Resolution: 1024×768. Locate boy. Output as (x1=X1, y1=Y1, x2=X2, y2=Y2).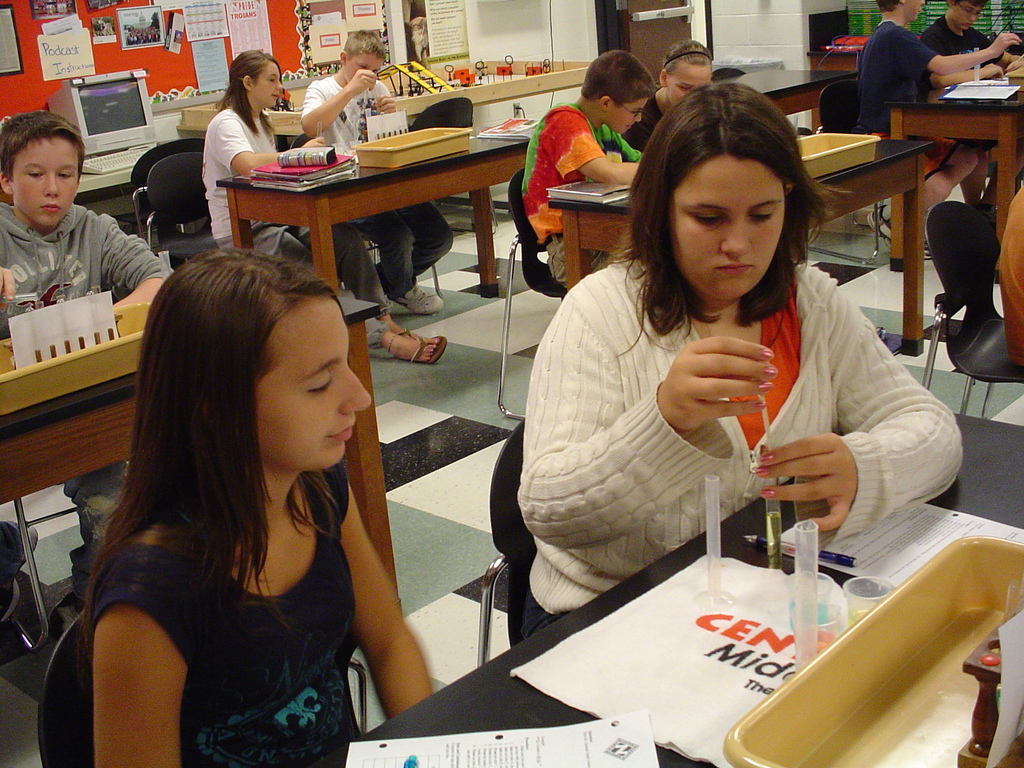
(x1=0, y1=111, x2=167, y2=318).
